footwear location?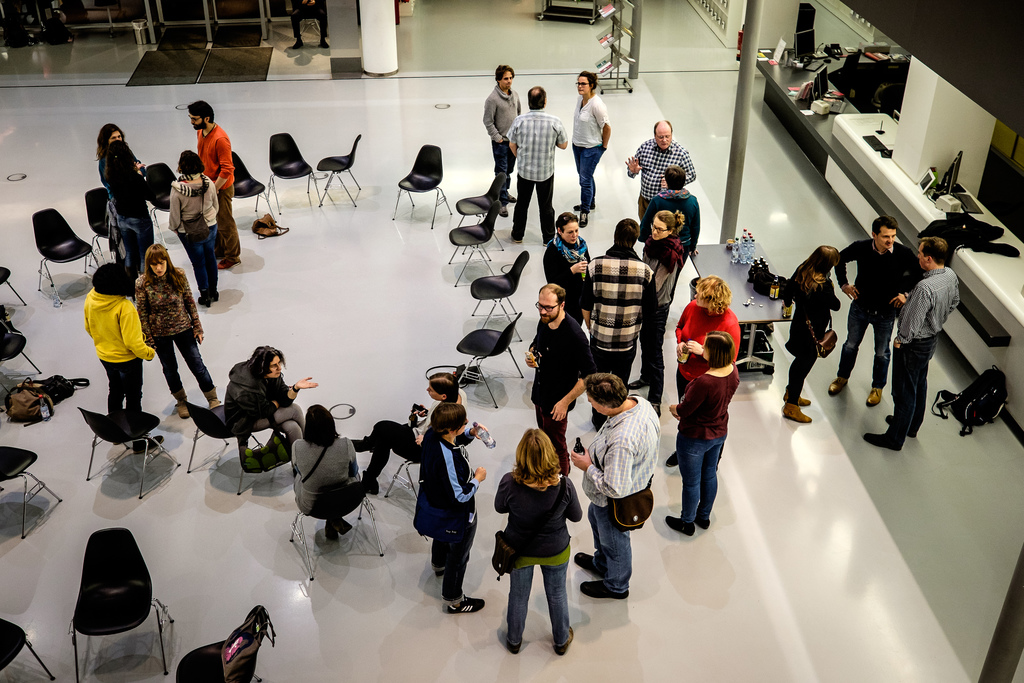
l=506, t=634, r=529, b=657
